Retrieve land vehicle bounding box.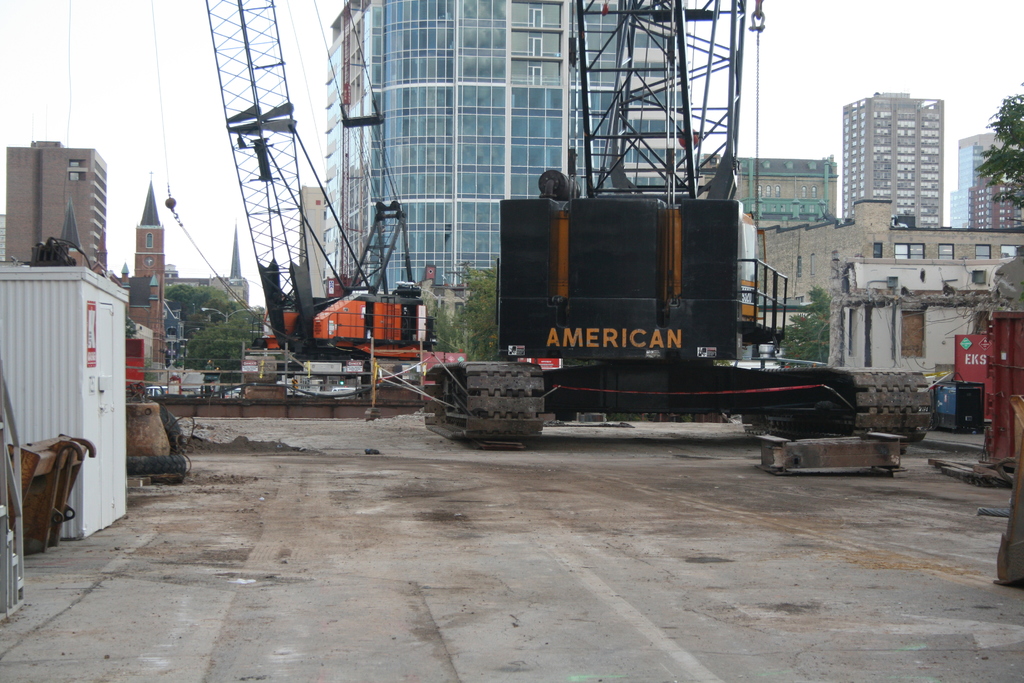
Bounding box: bbox(333, 386, 356, 393).
